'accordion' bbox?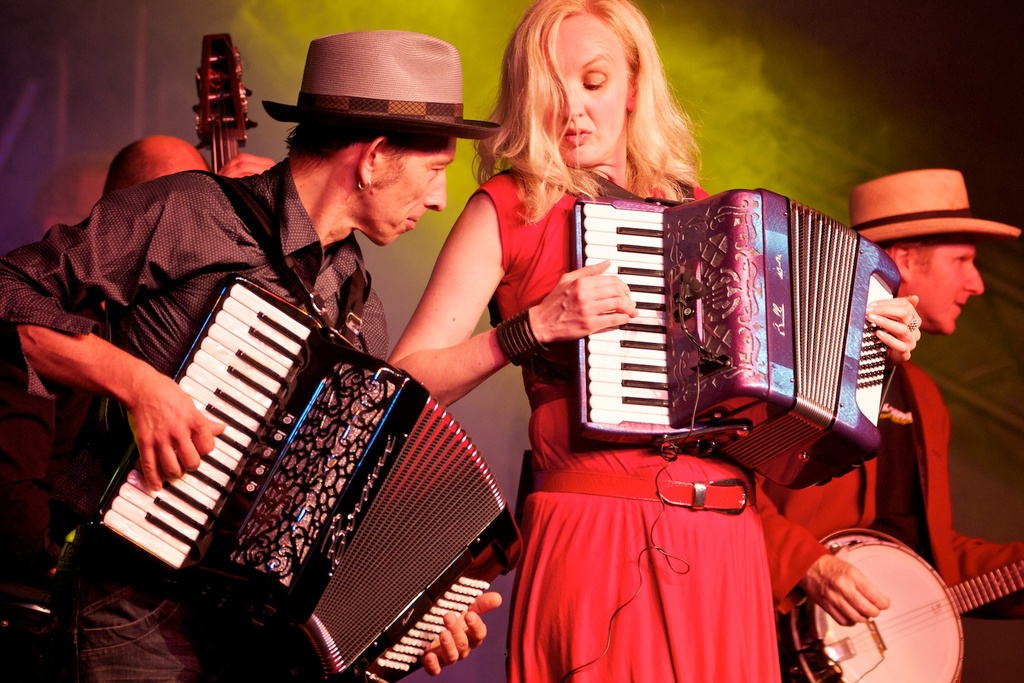
{"left": 94, "top": 277, "right": 525, "bottom": 682}
